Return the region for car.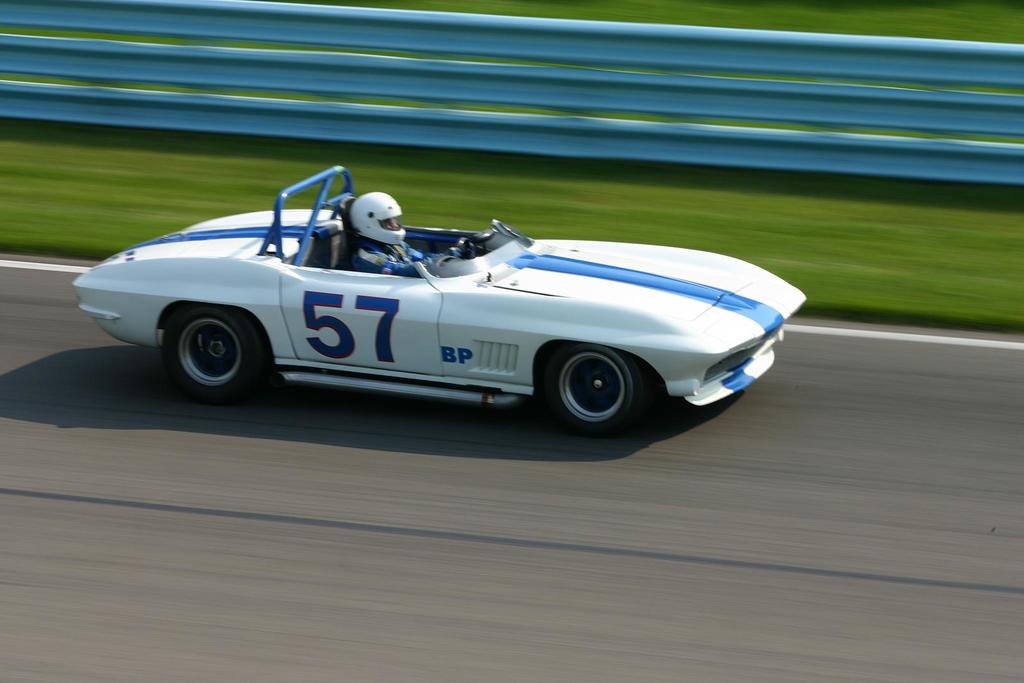
bbox=[72, 164, 806, 435].
